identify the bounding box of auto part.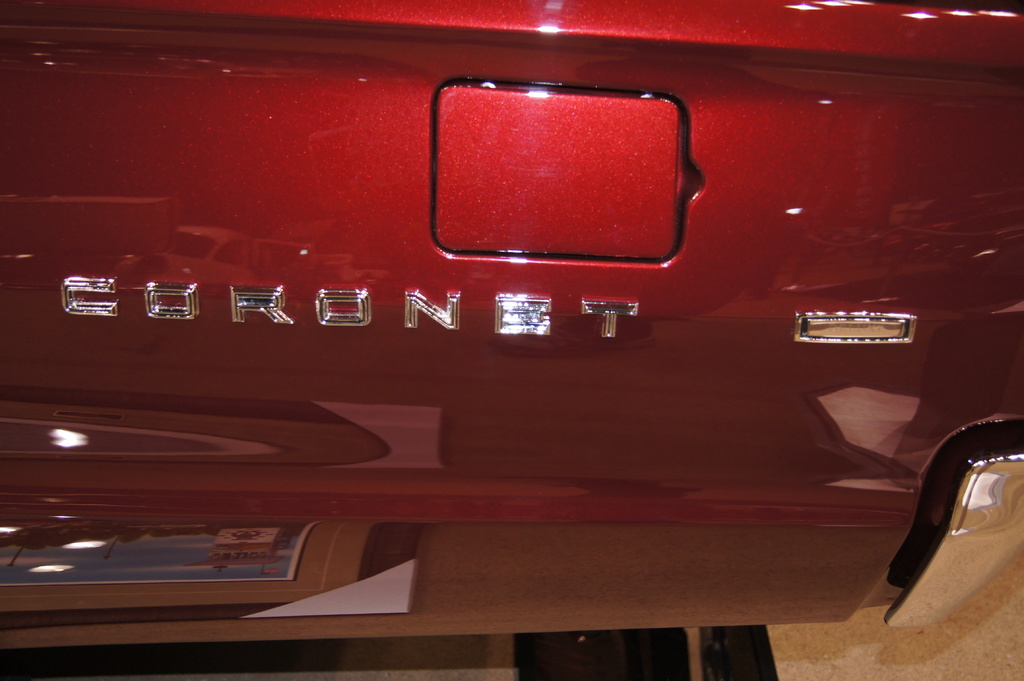
<bbox>0, 1, 1019, 633</bbox>.
